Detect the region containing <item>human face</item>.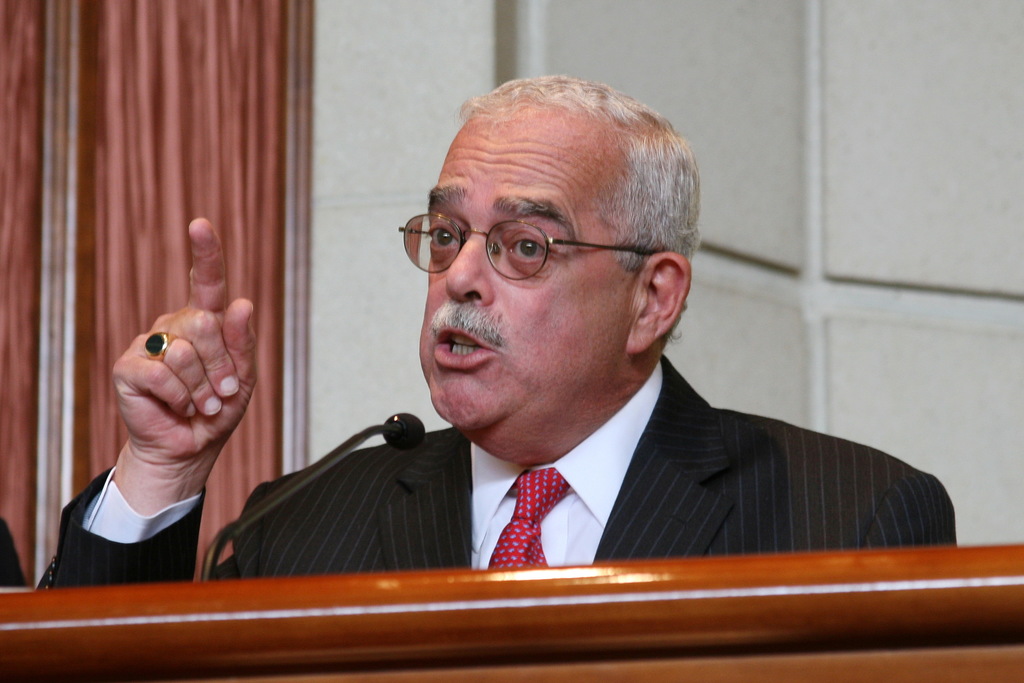
{"left": 413, "top": 100, "right": 634, "bottom": 425}.
